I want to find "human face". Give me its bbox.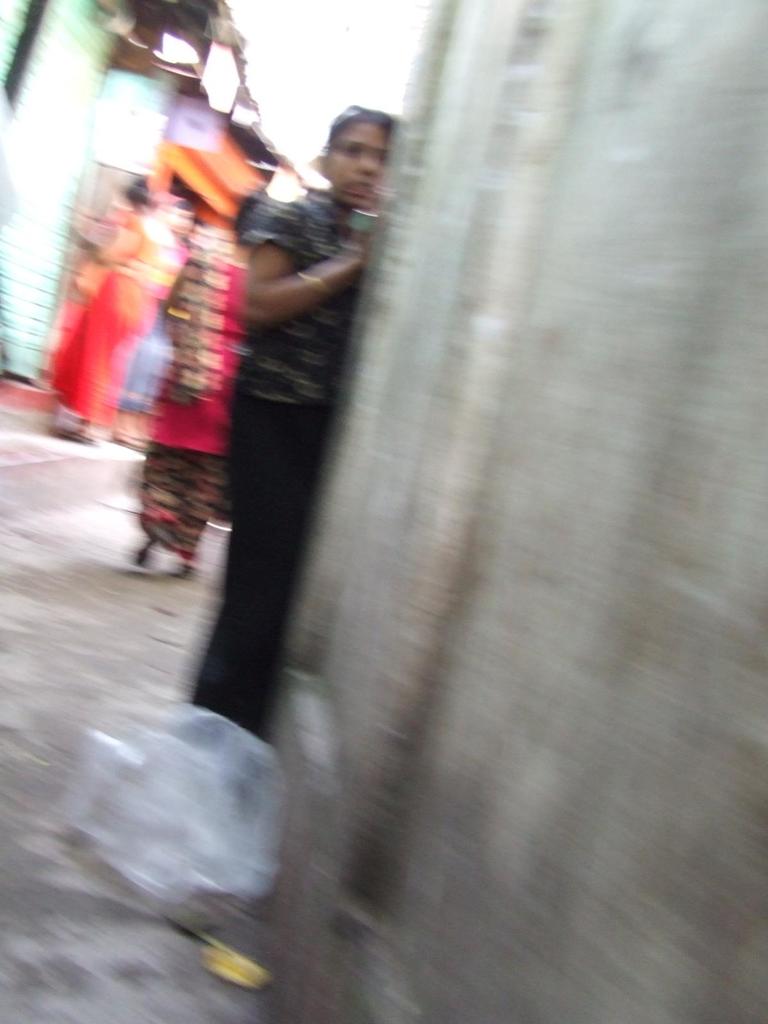
<bbox>320, 118, 390, 207</bbox>.
